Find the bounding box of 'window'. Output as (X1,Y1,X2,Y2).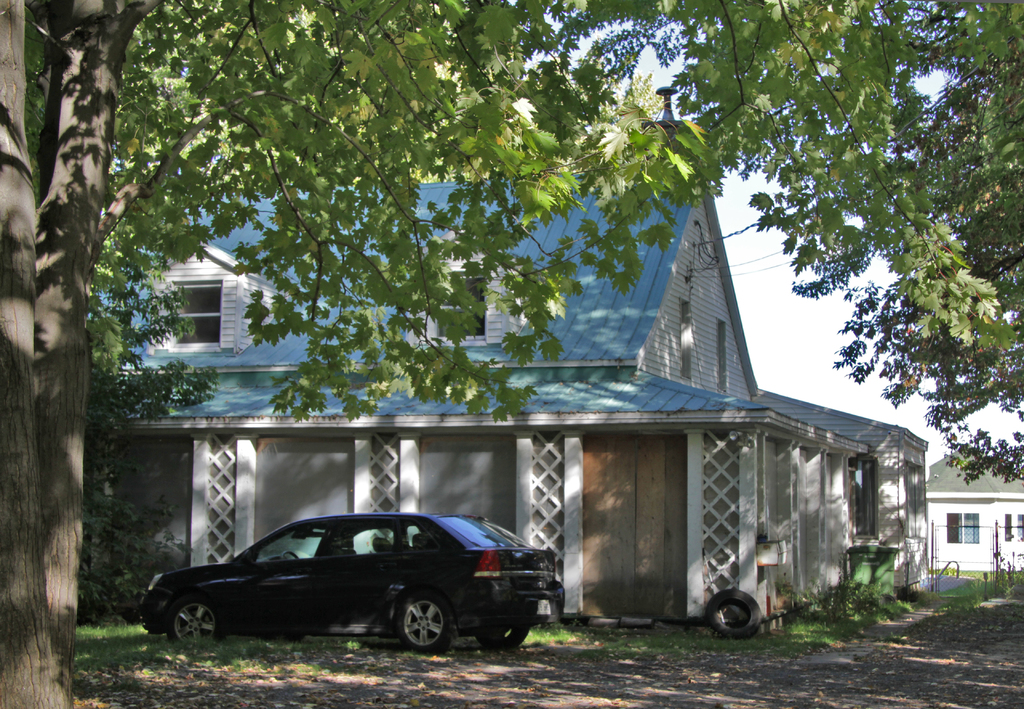
(674,298,691,385).
